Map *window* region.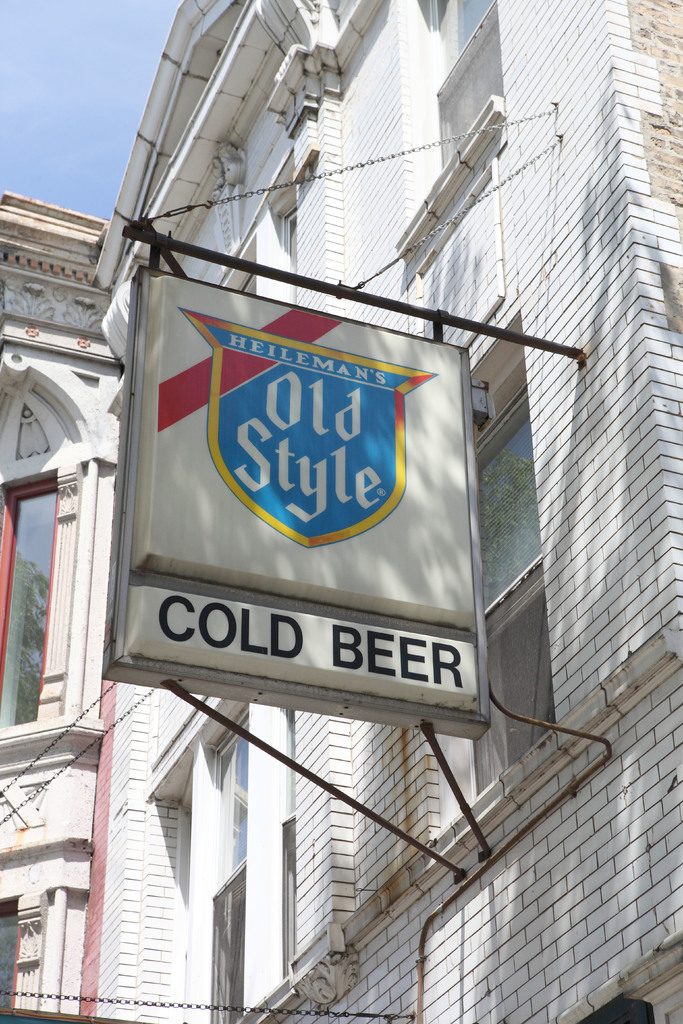
Mapped to rect(395, 0, 504, 278).
